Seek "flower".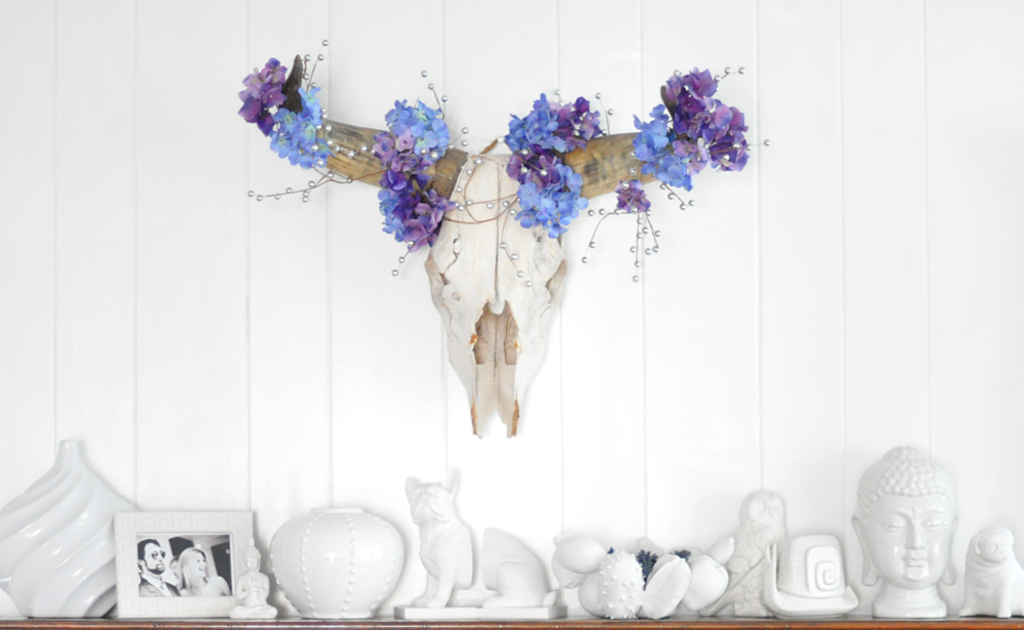
locate(626, 106, 694, 190).
